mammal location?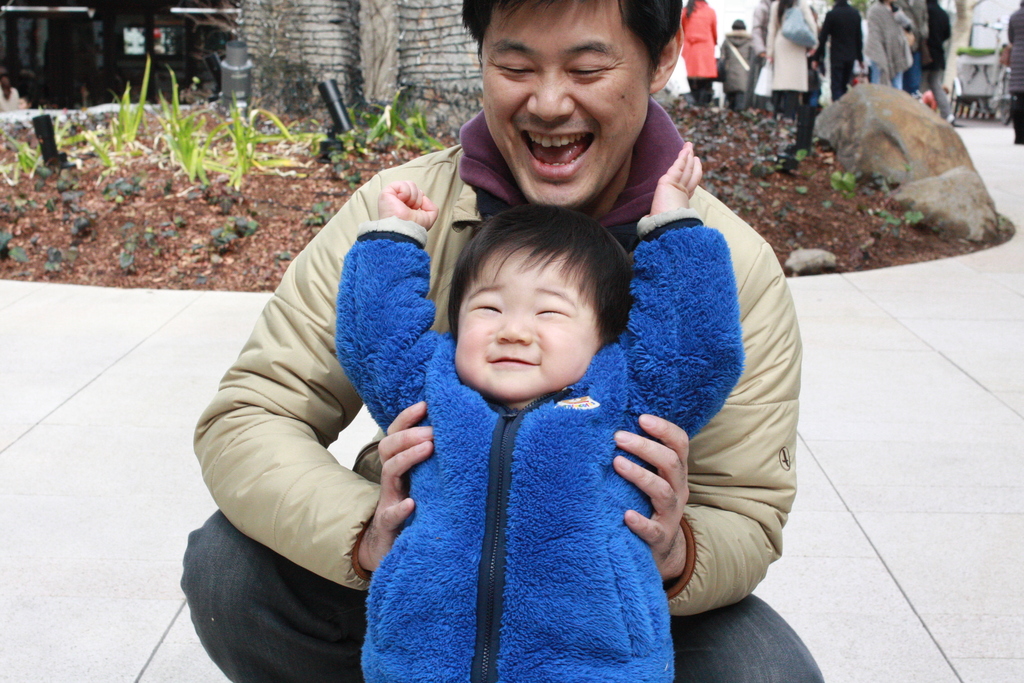
l=335, t=143, r=745, b=680
